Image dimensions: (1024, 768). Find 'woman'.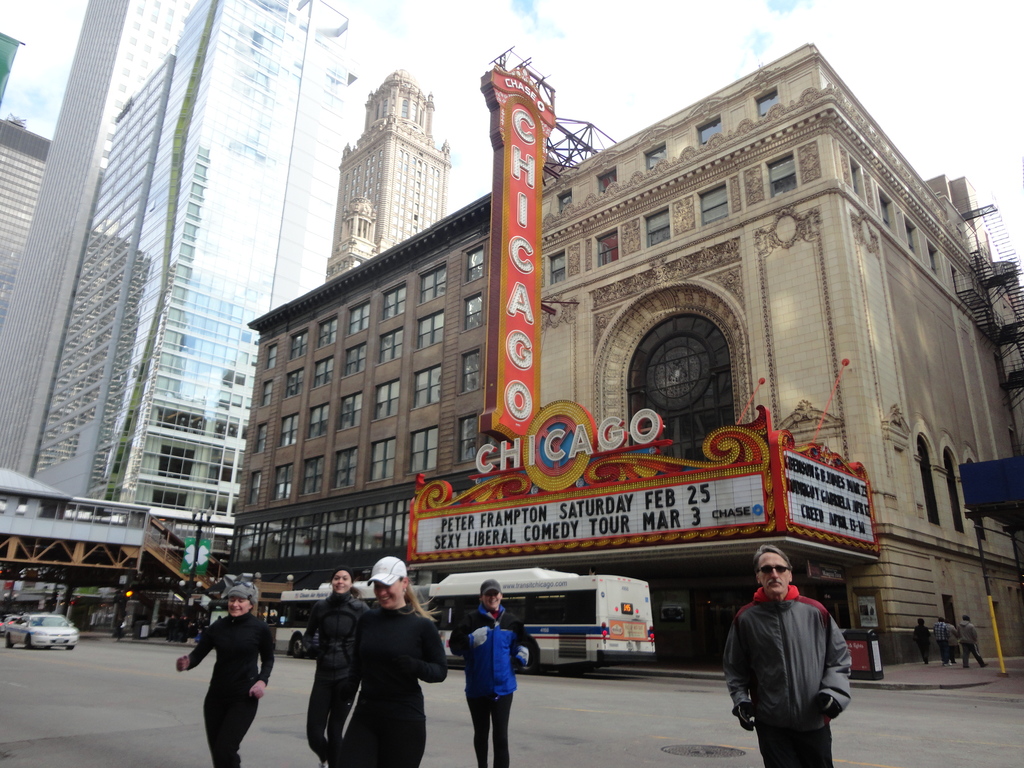
detection(447, 576, 541, 767).
